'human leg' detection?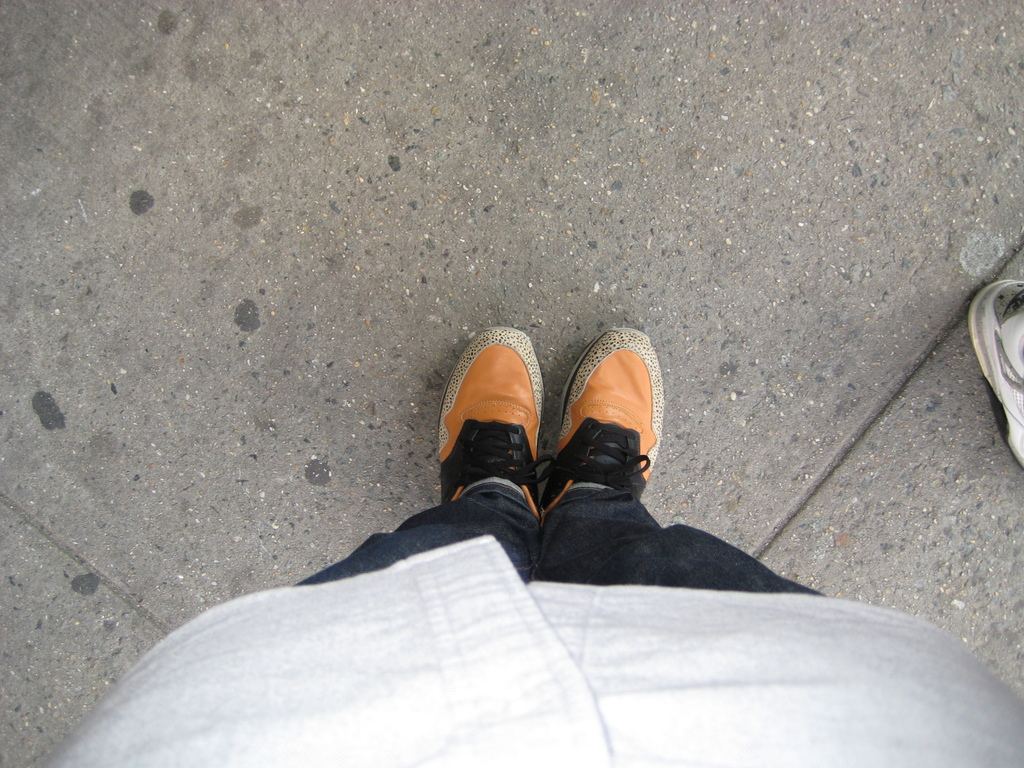
<region>291, 327, 545, 584</region>
